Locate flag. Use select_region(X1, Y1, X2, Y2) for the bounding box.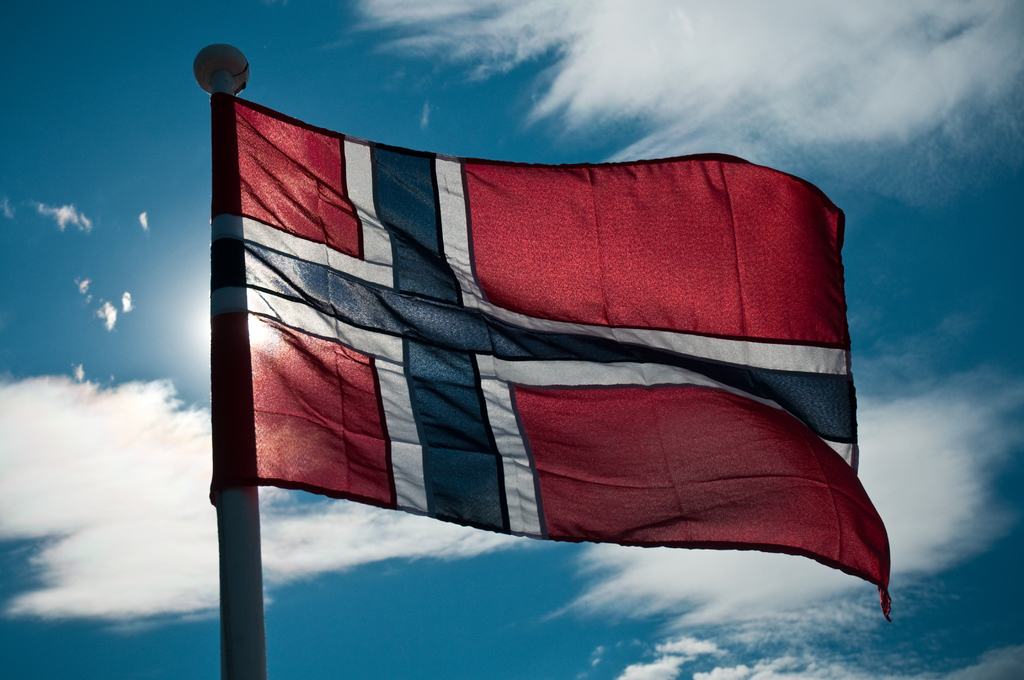
select_region(199, 115, 801, 615).
